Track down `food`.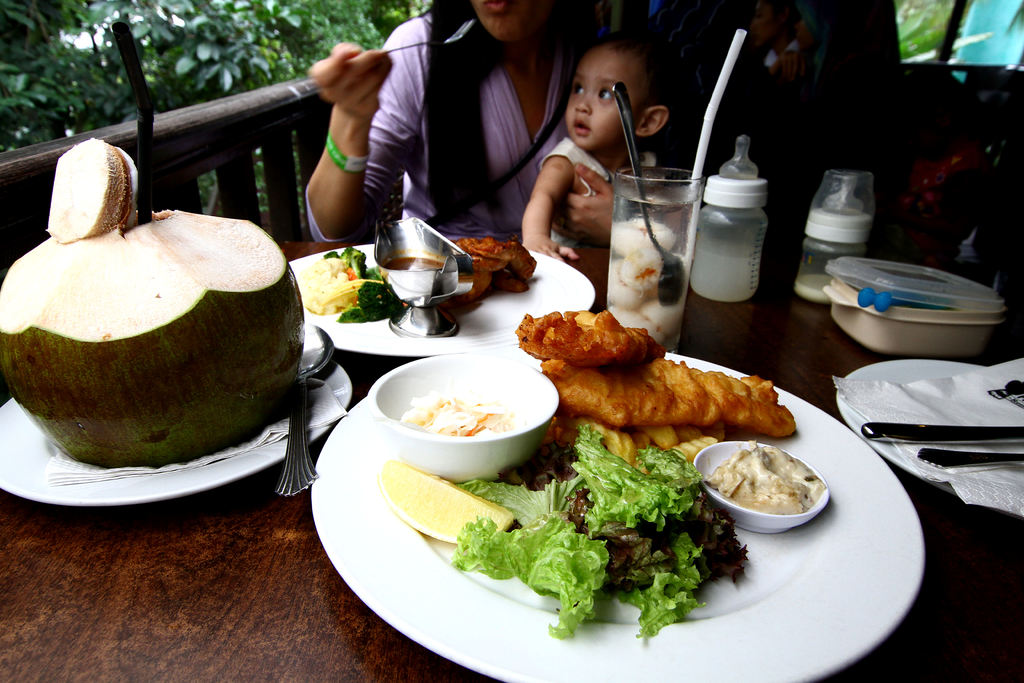
Tracked to x1=376, y1=305, x2=801, y2=638.
